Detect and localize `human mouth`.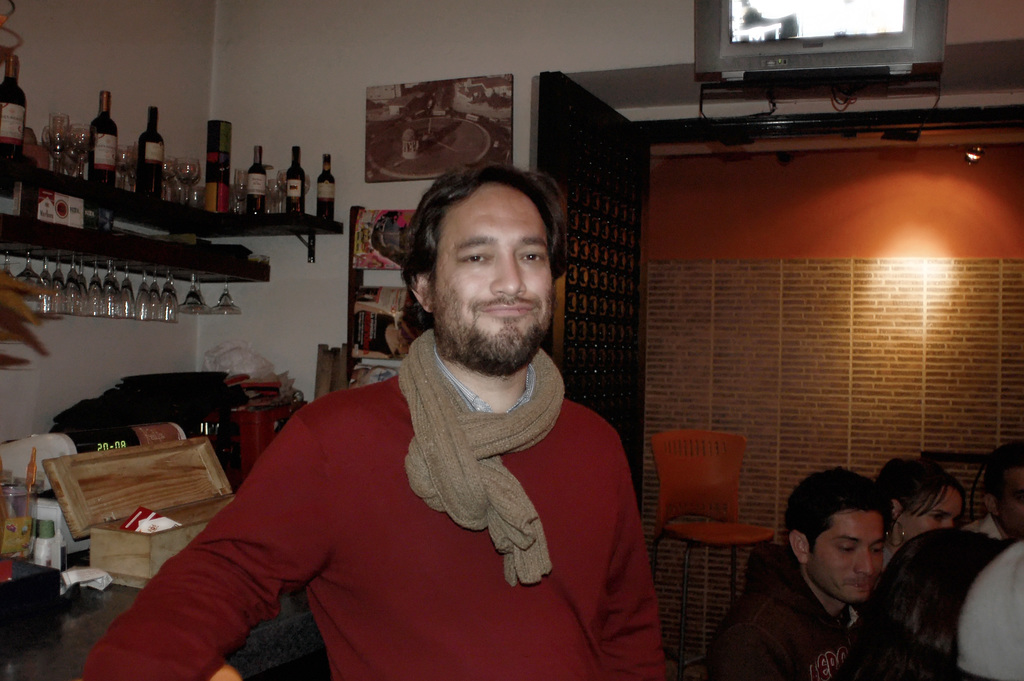
Localized at locate(479, 303, 536, 318).
